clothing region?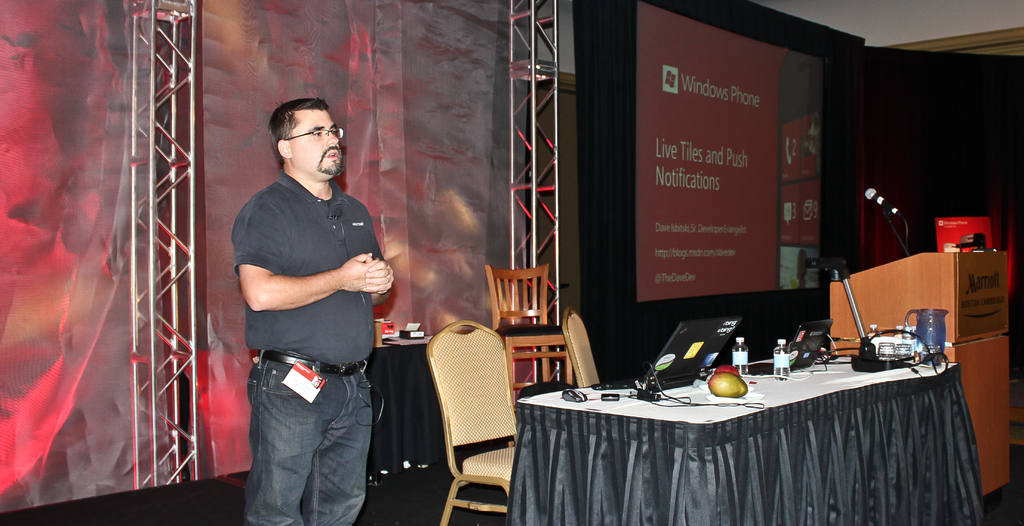
l=236, t=138, r=372, b=522
